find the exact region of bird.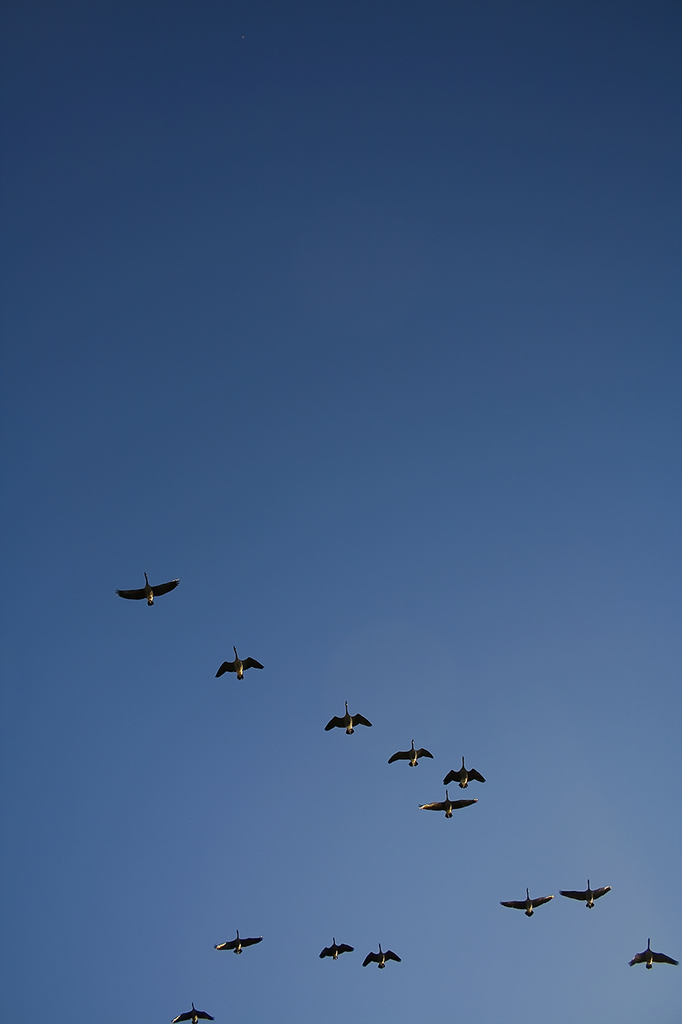
Exact region: {"x1": 202, "y1": 653, "x2": 268, "y2": 705}.
